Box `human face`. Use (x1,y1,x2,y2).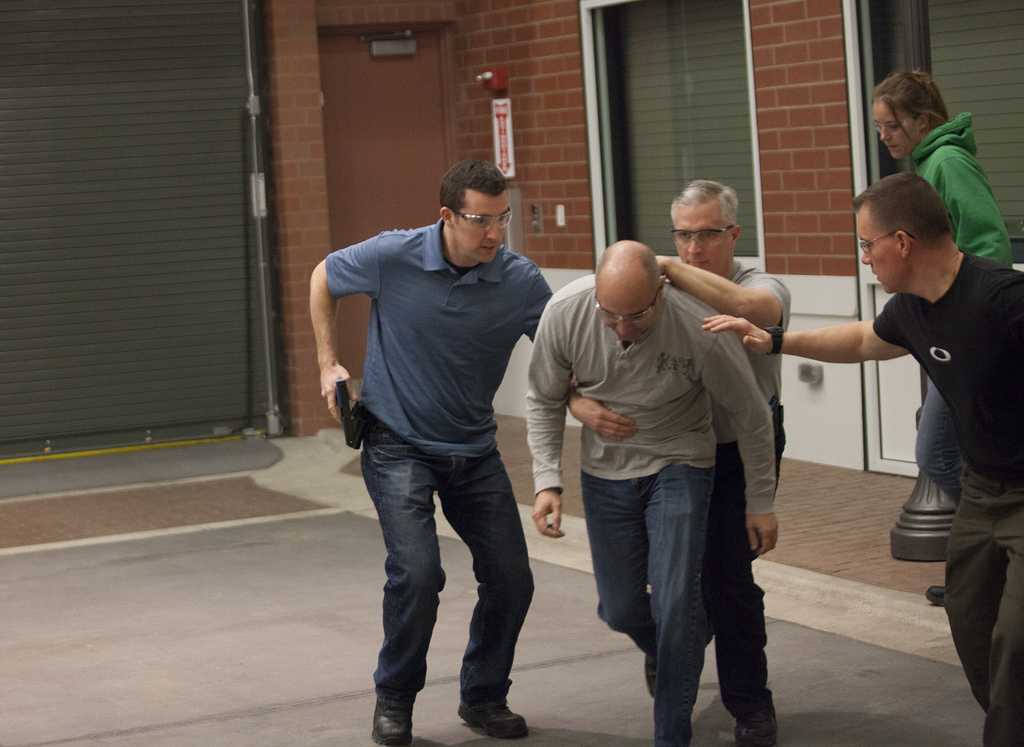
(860,211,899,290).
